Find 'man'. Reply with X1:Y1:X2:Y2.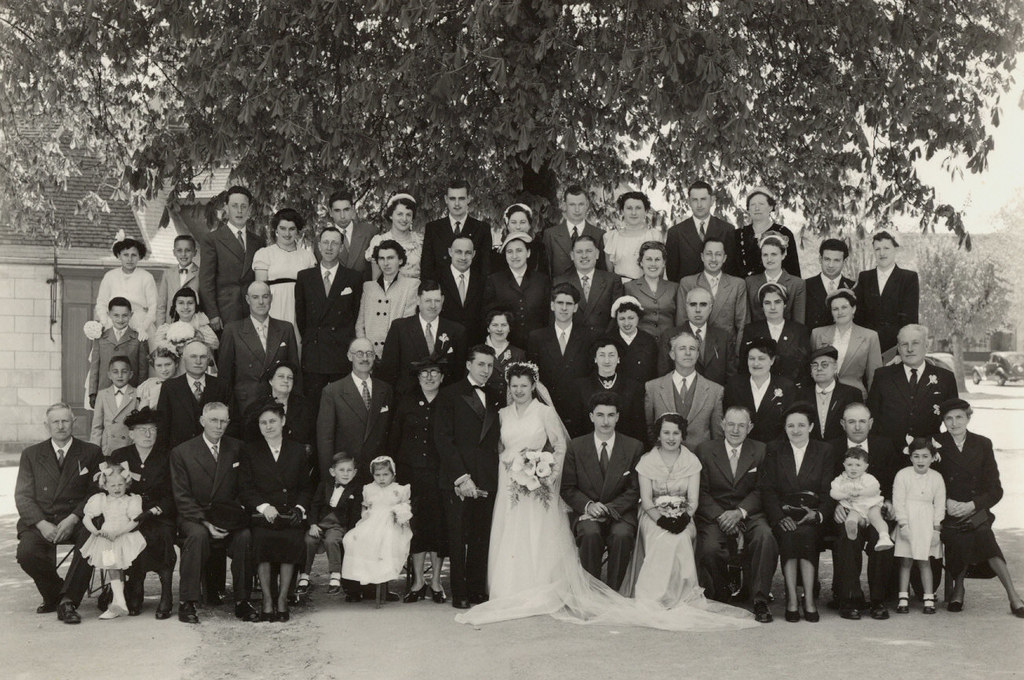
824:400:901:620.
